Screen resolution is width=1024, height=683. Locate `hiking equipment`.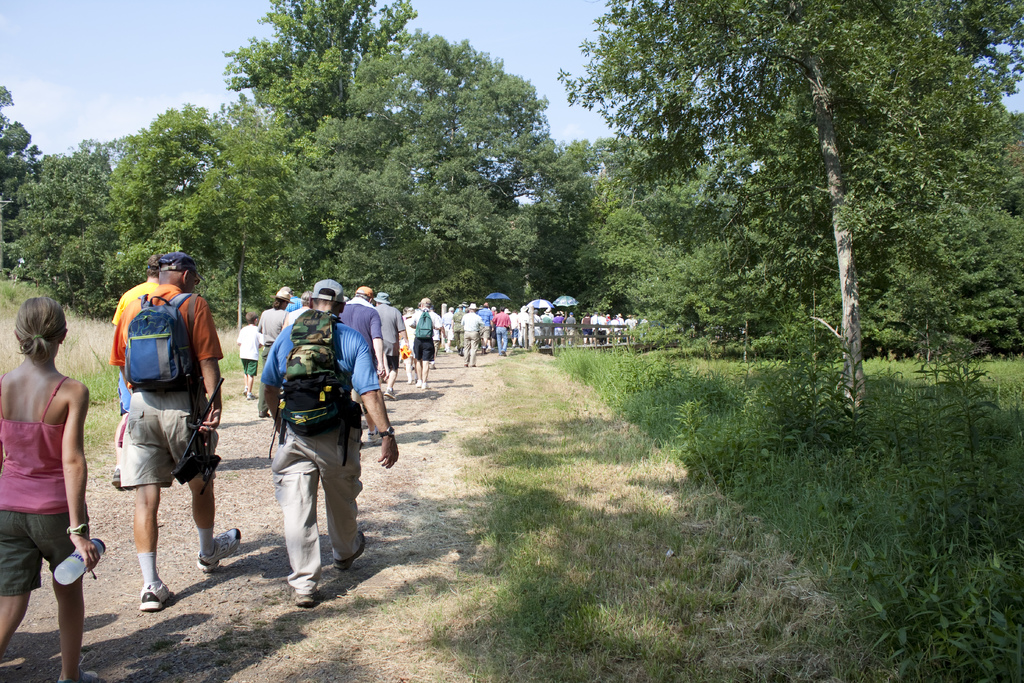
locate(461, 363, 467, 368).
